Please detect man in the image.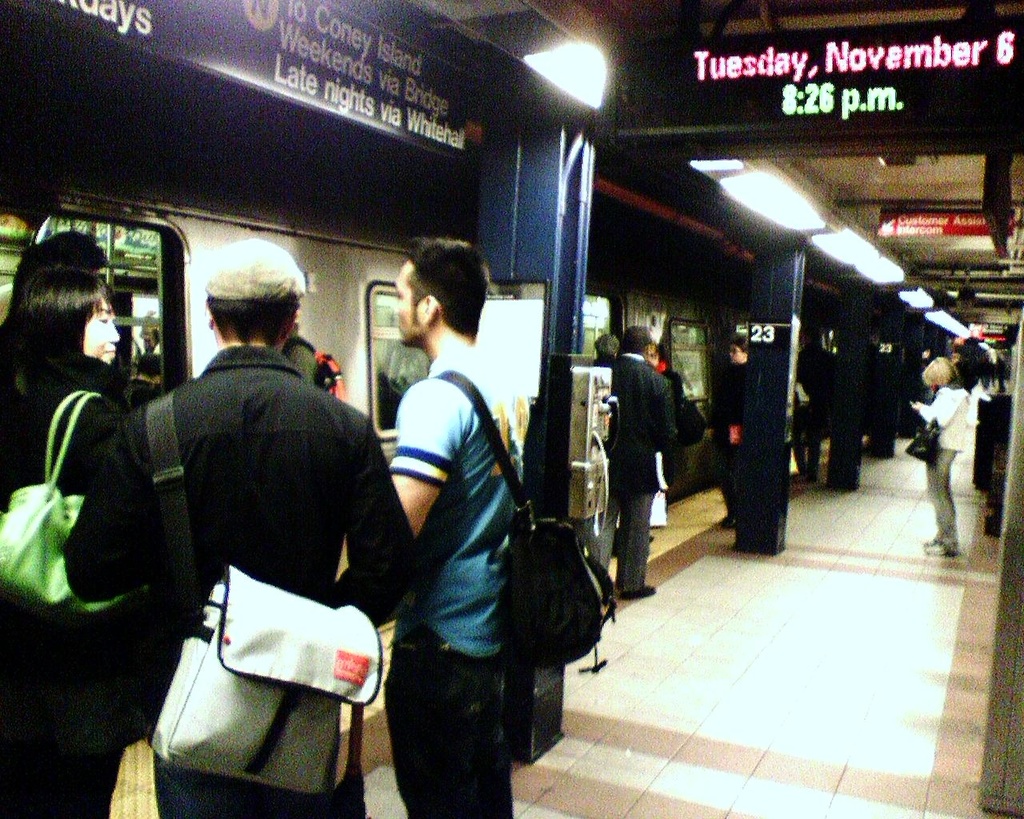
<region>368, 234, 572, 818</region>.
